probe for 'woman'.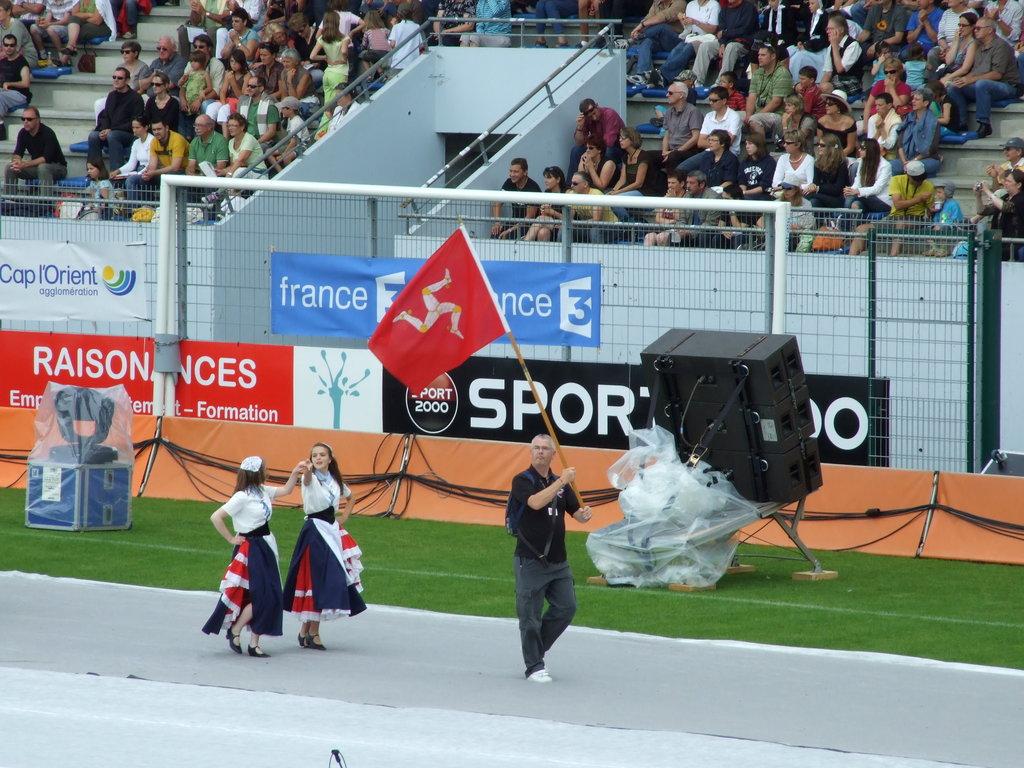
Probe result: box(221, 47, 259, 102).
